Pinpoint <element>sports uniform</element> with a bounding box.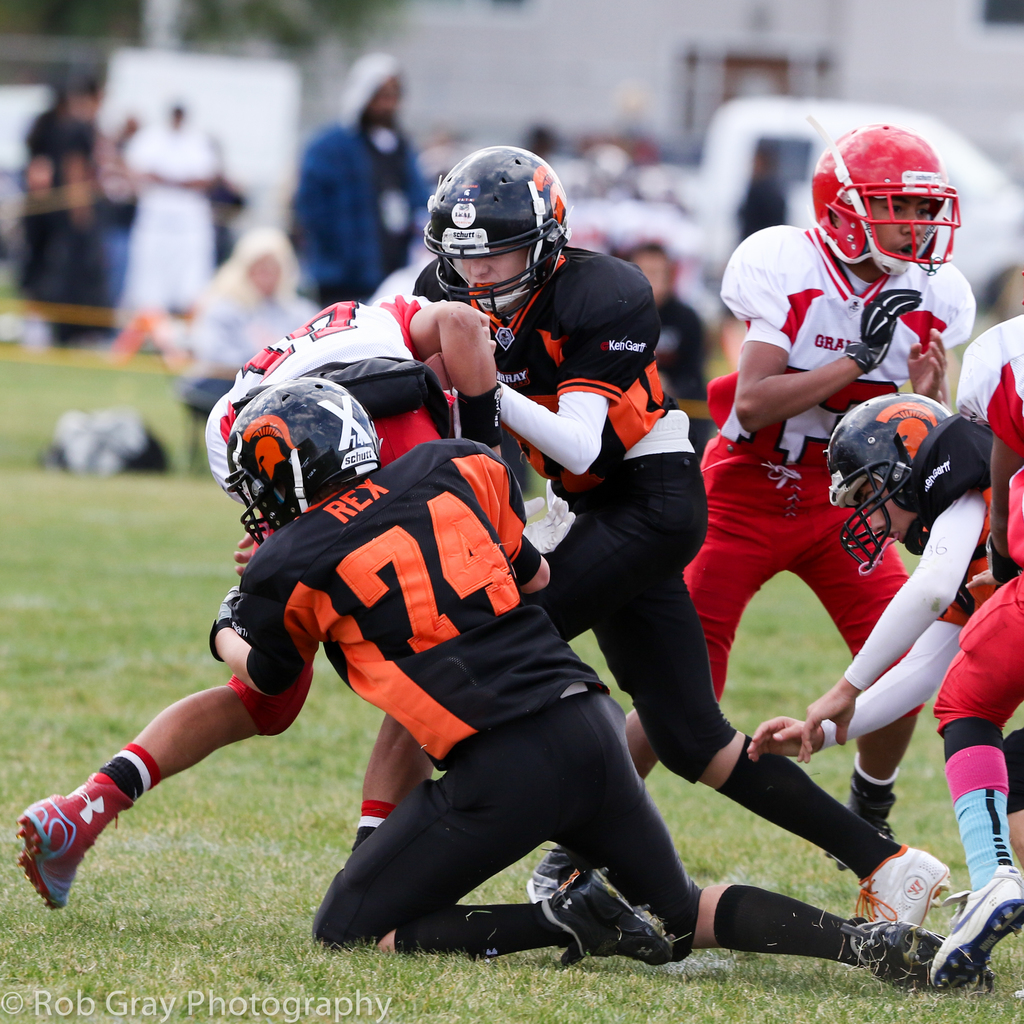
crop(791, 390, 1023, 762).
